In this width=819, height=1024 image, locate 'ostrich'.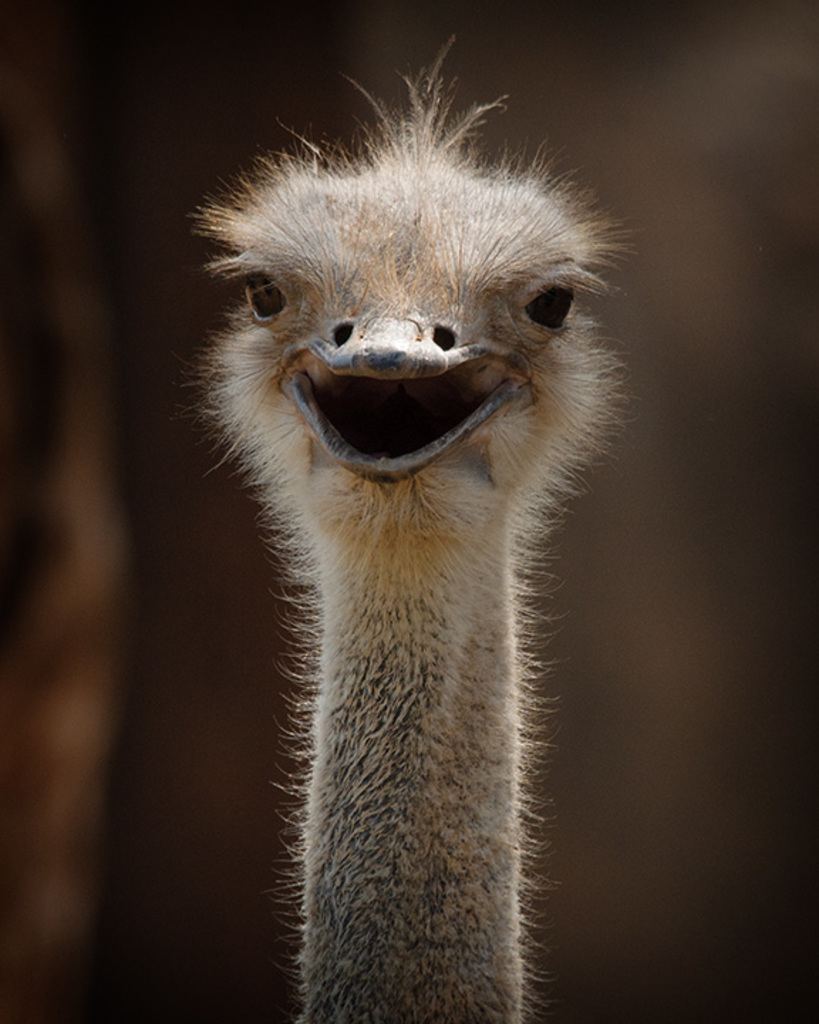
Bounding box: 199,78,614,1017.
